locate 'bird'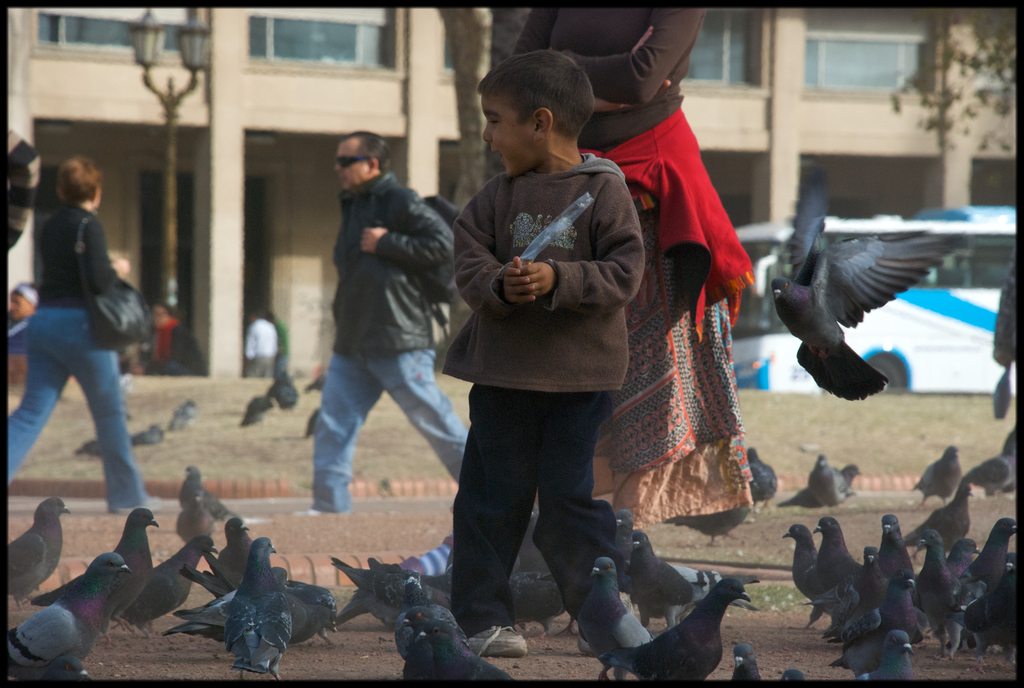
select_region(269, 369, 302, 413)
